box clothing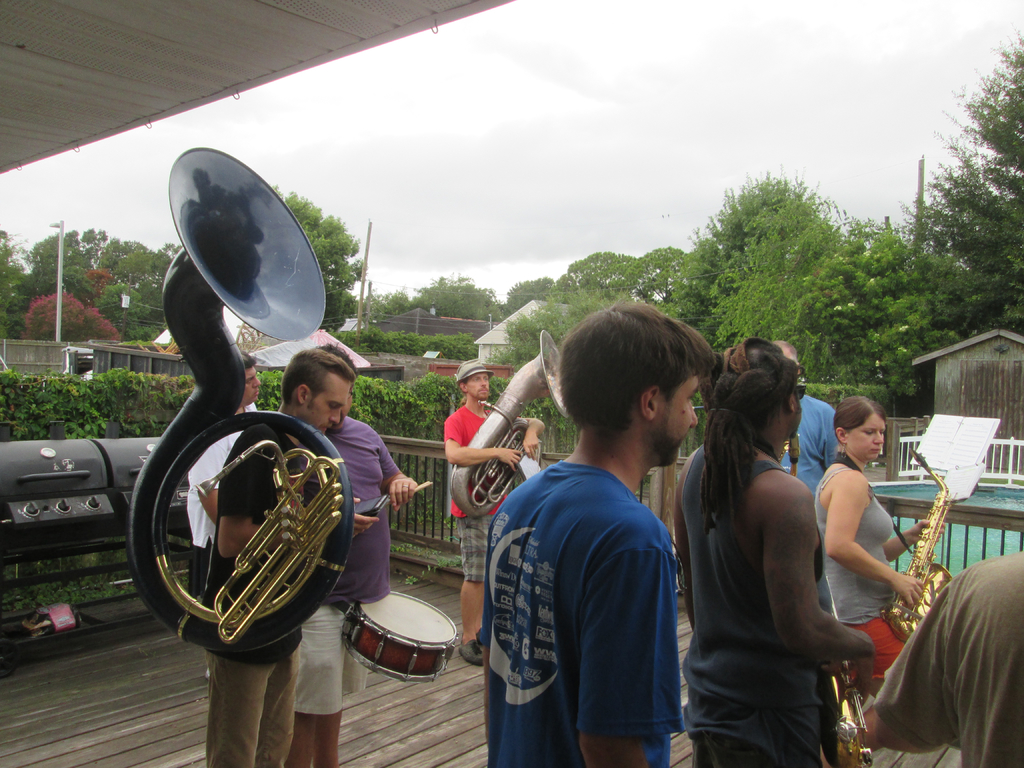
rect(185, 400, 260, 596)
